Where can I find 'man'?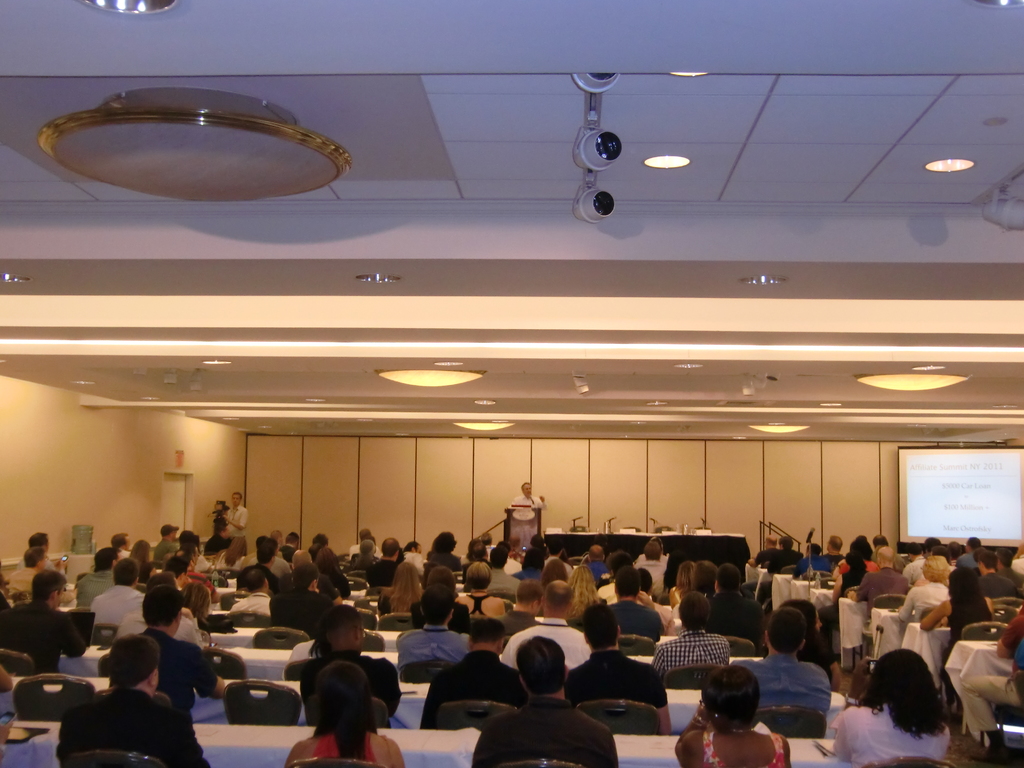
You can find it at <region>650, 589, 734, 680</region>.
